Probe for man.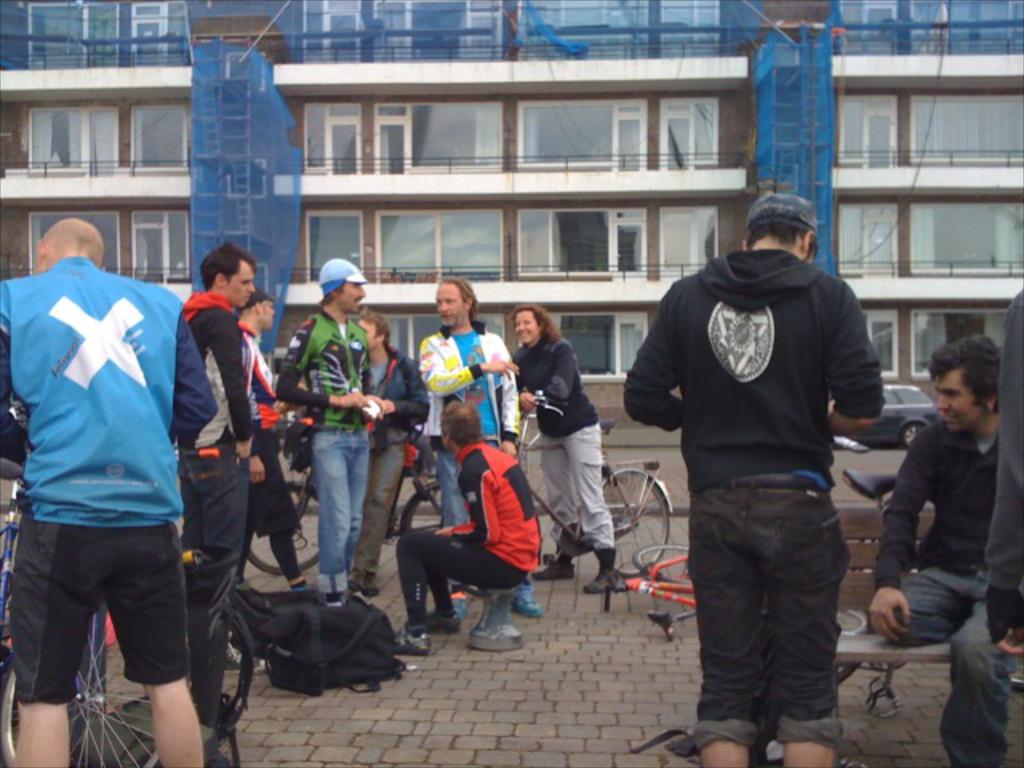
Probe result: select_region(976, 291, 1022, 648).
